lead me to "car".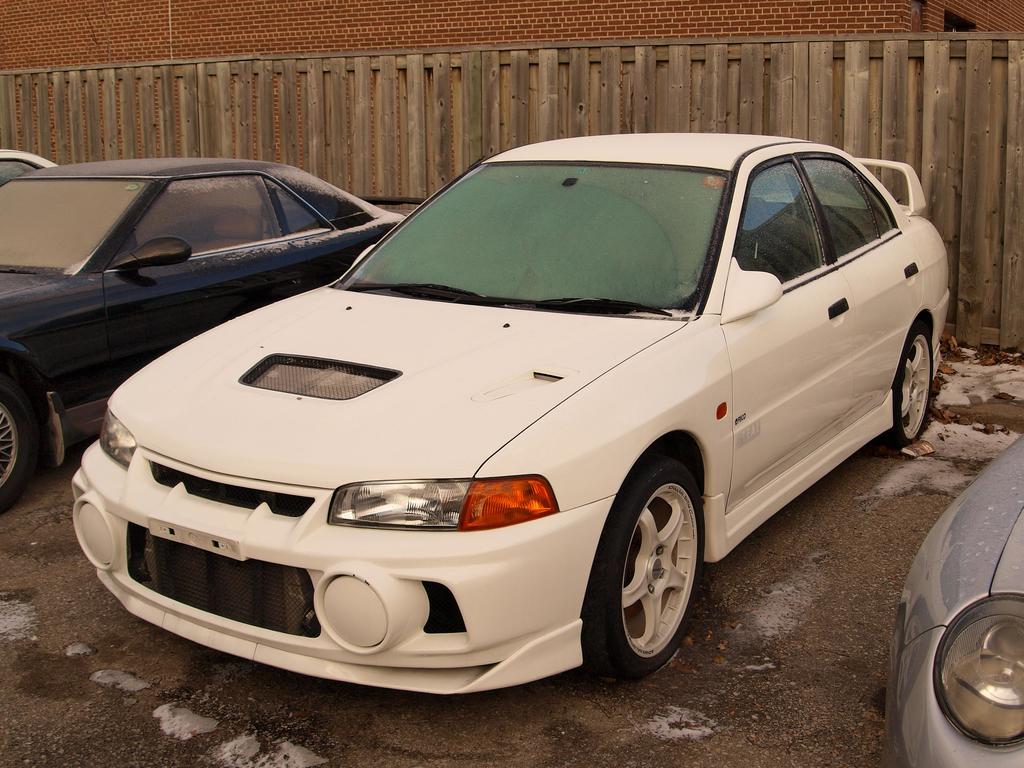
Lead to pyautogui.locateOnScreen(59, 143, 957, 696).
